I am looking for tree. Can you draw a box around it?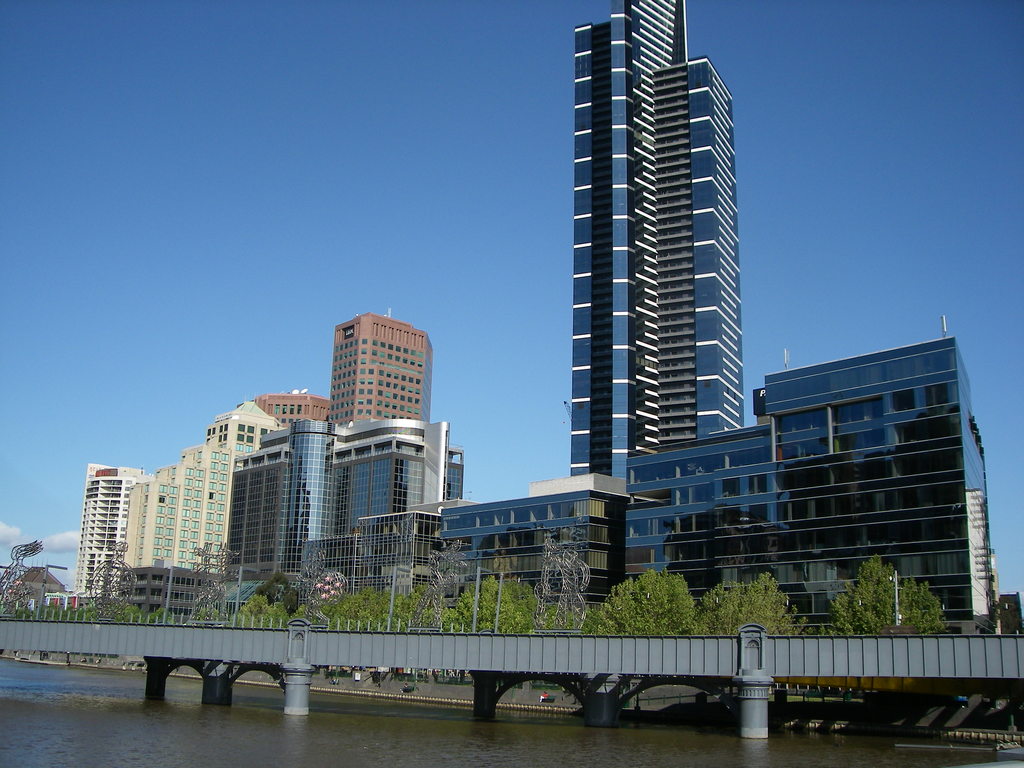
Sure, the bounding box is {"x1": 685, "y1": 567, "x2": 818, "y2": 665}.
